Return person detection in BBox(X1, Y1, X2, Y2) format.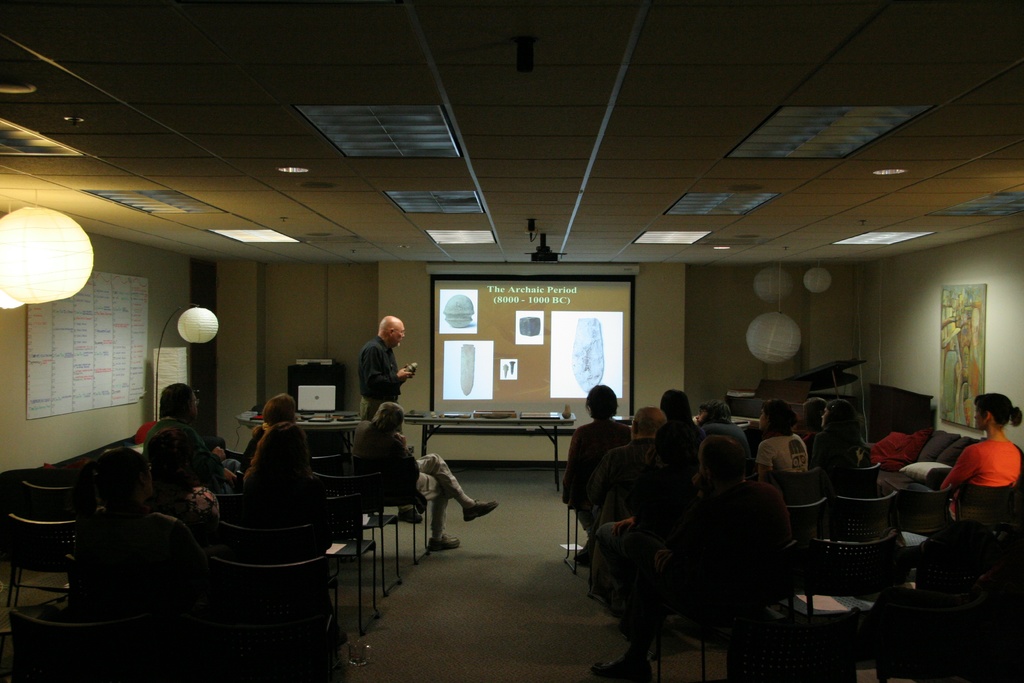
BBox(147, 422, 220, 552).
